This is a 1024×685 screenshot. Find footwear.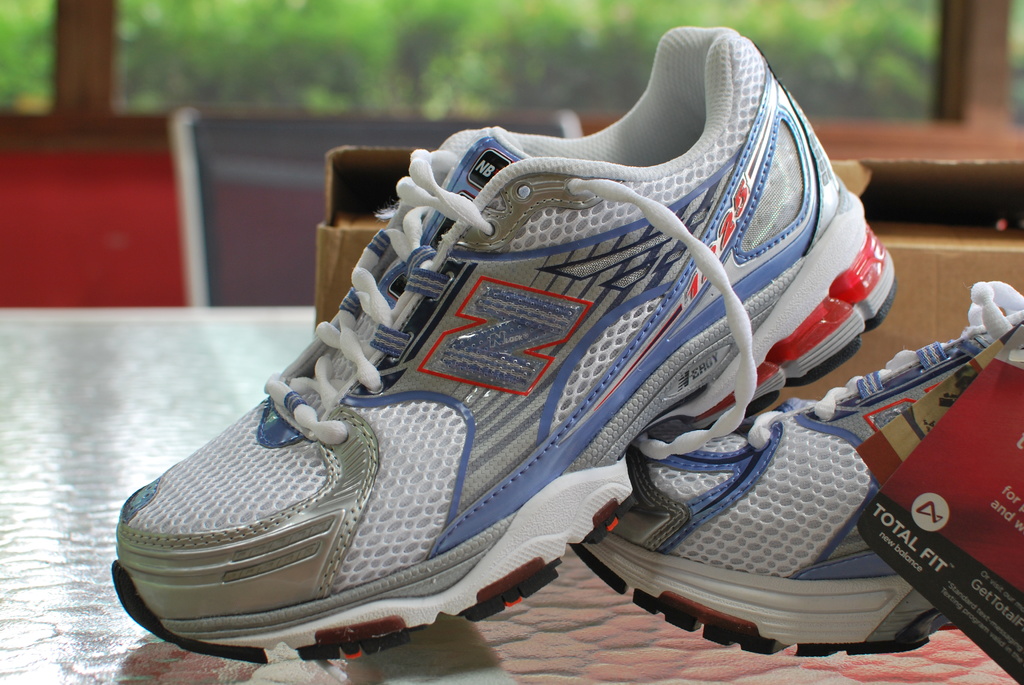
Bounding box: <region>567, 277, 1023, 663</region>.
